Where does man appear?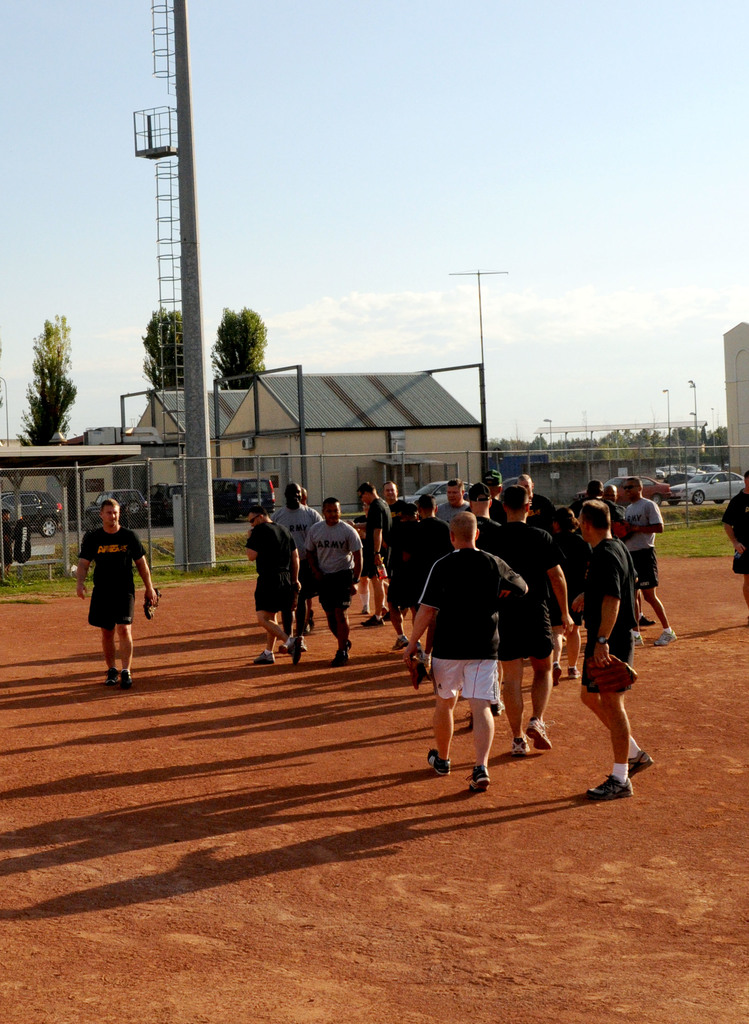
Appears at box=[562, 477, 613, 645].
